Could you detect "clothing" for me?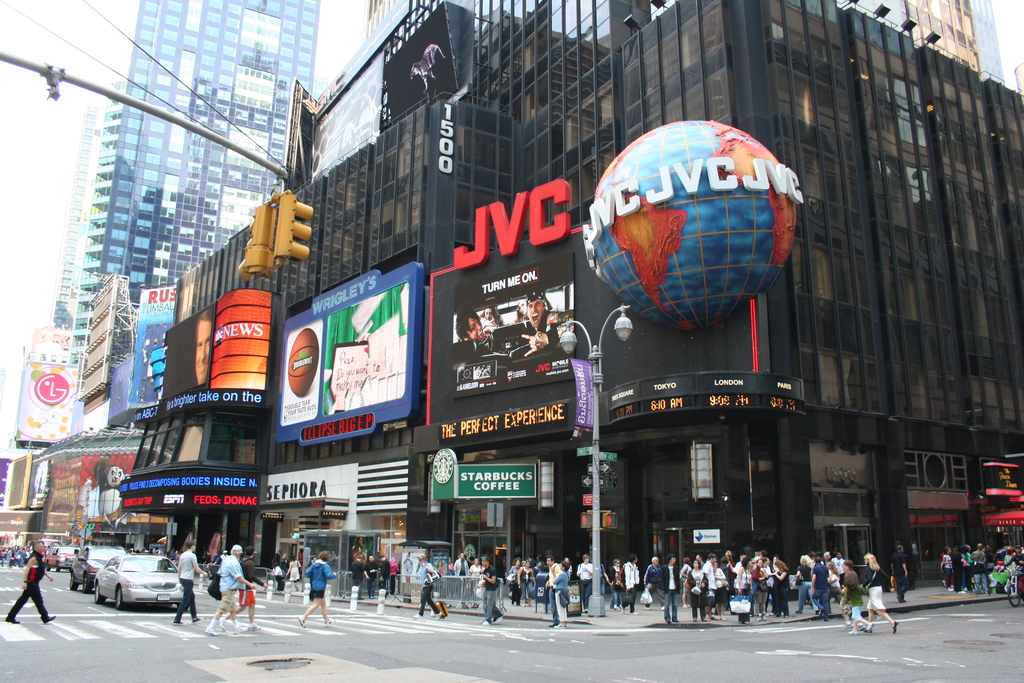
Detection result: crop(524, 562, 531, 595).
